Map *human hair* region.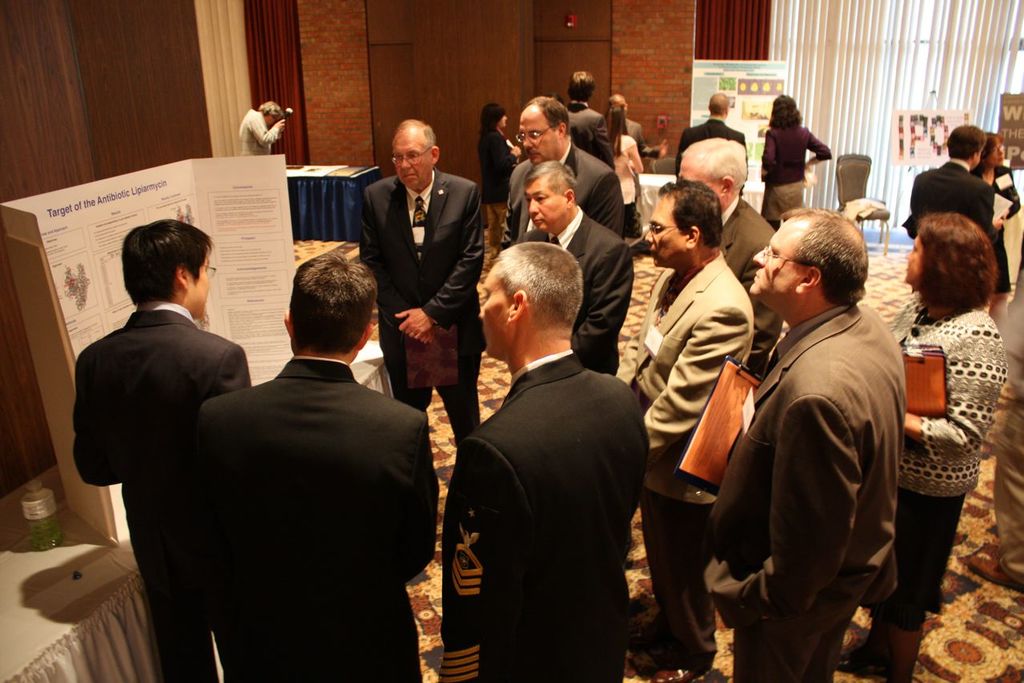
Mapped to 769:90:801:133.
